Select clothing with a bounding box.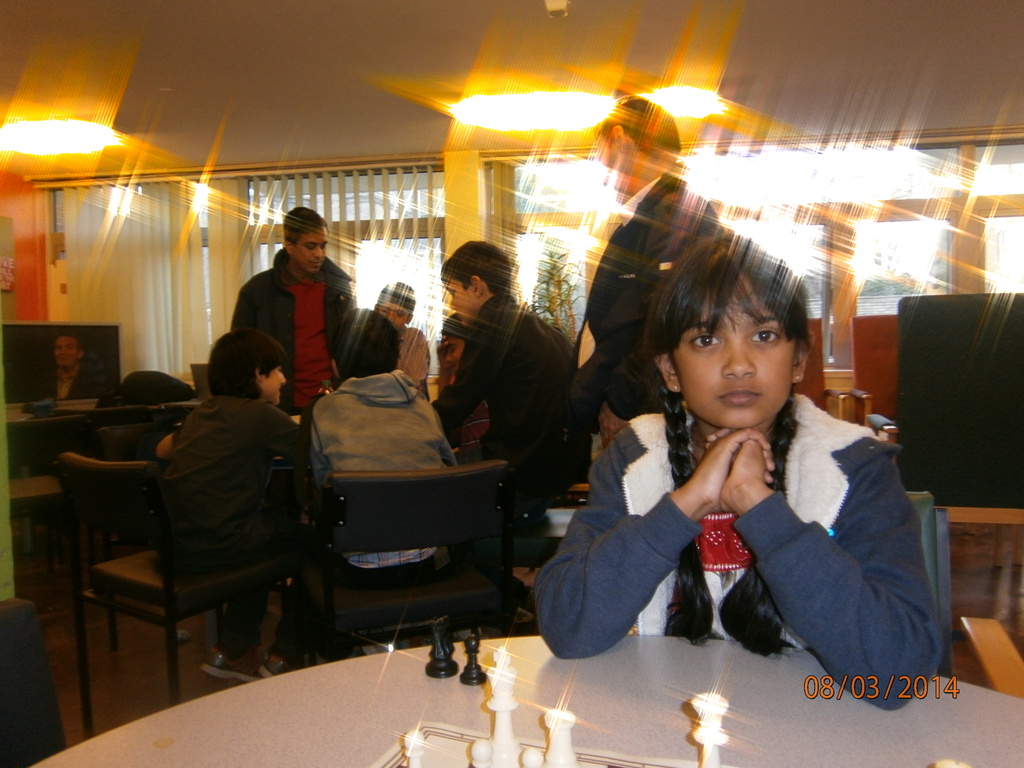
select_region(561, 154, 715, 447).
